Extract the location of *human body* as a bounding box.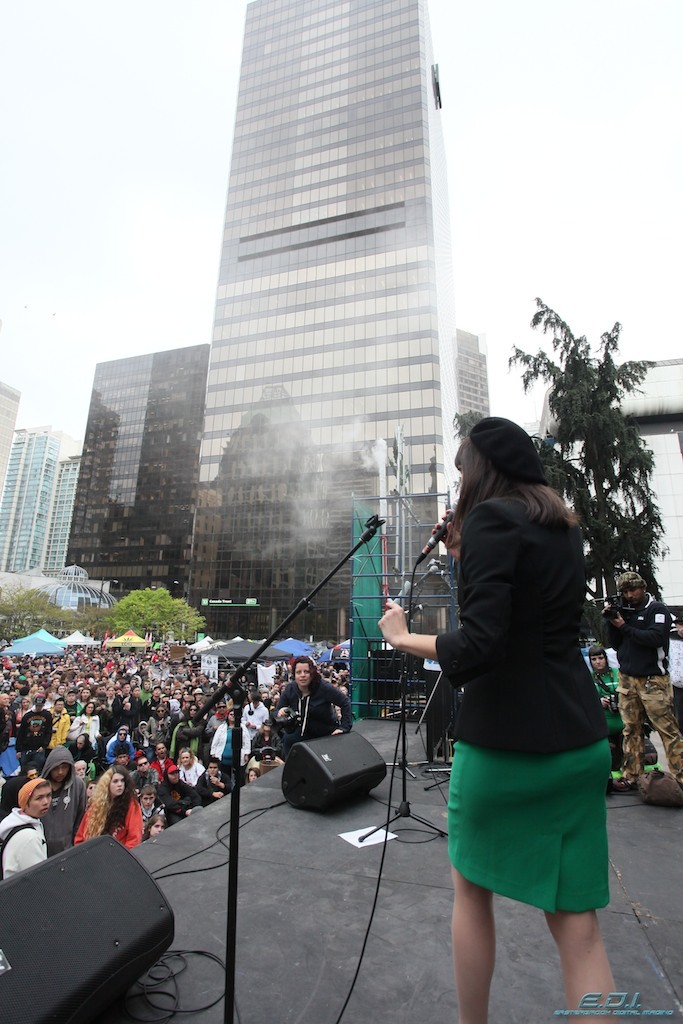
bbox(0, 778, 50, 879).
